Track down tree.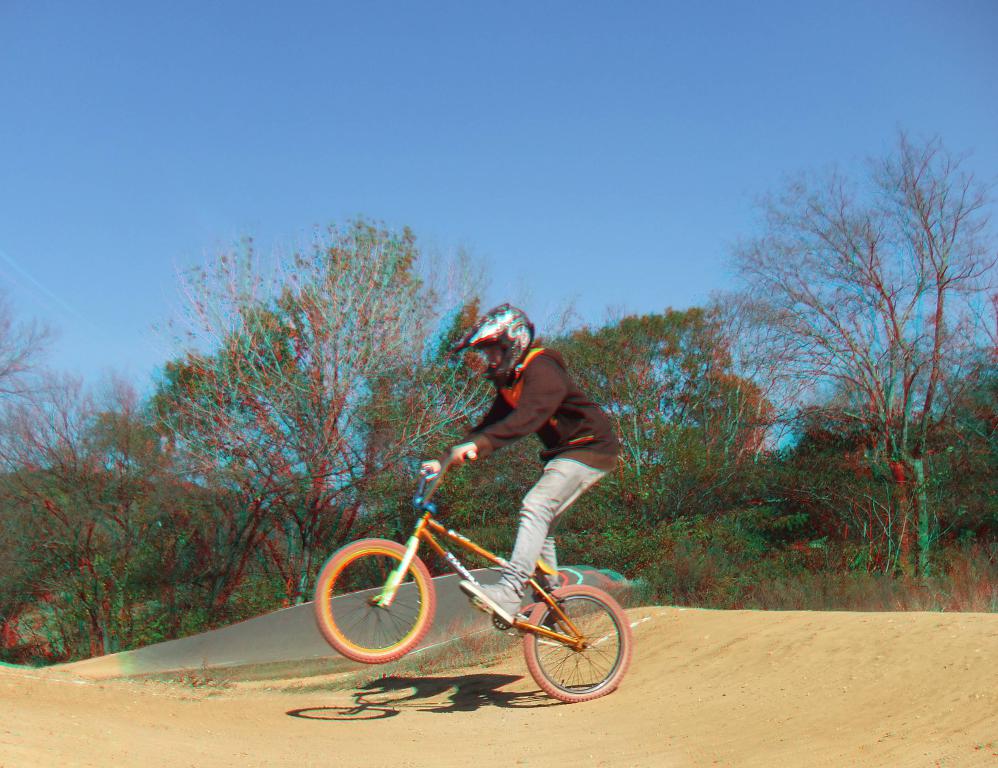
Tracked to l=0, t=293, r=90, b=498.
